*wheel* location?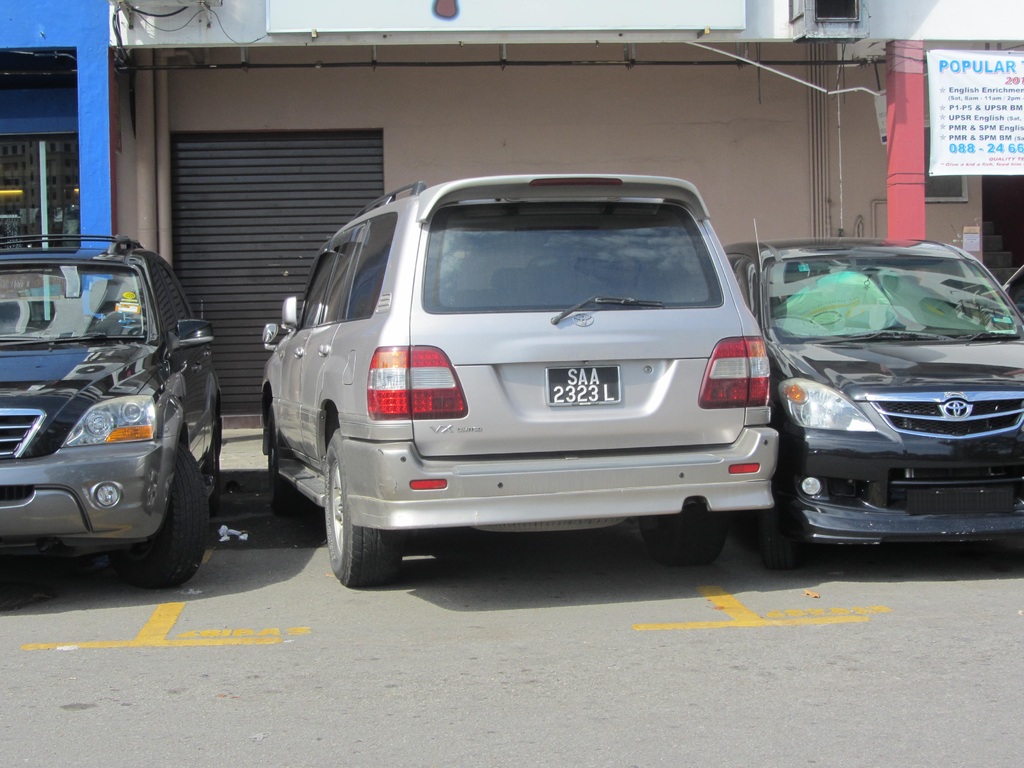
[left=636, top=499, right=737, bottom=567]
